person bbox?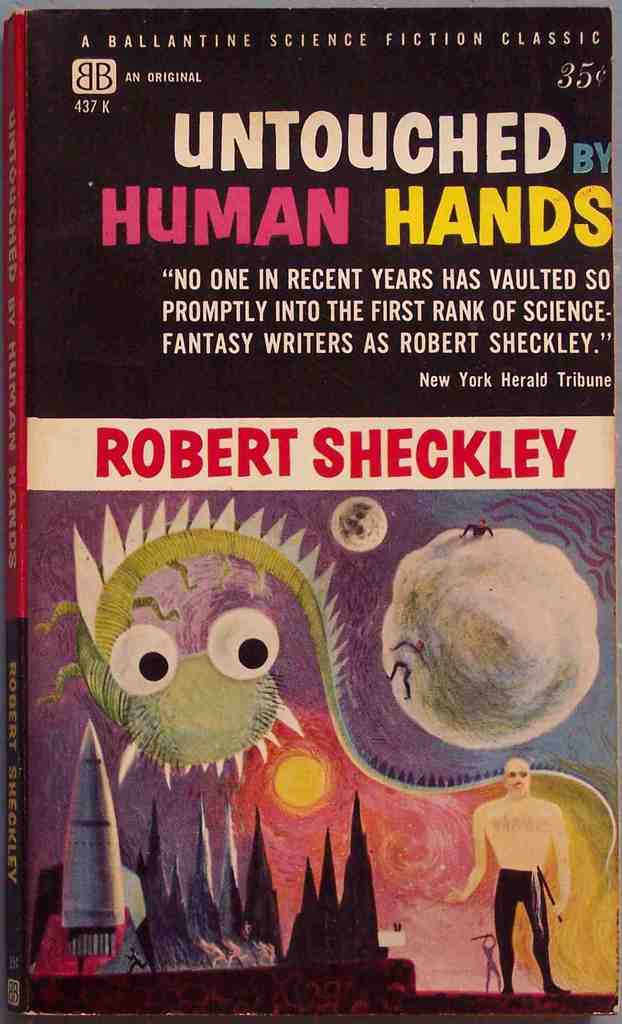
[x1=475, y1=762, x2=584, y2=996]
